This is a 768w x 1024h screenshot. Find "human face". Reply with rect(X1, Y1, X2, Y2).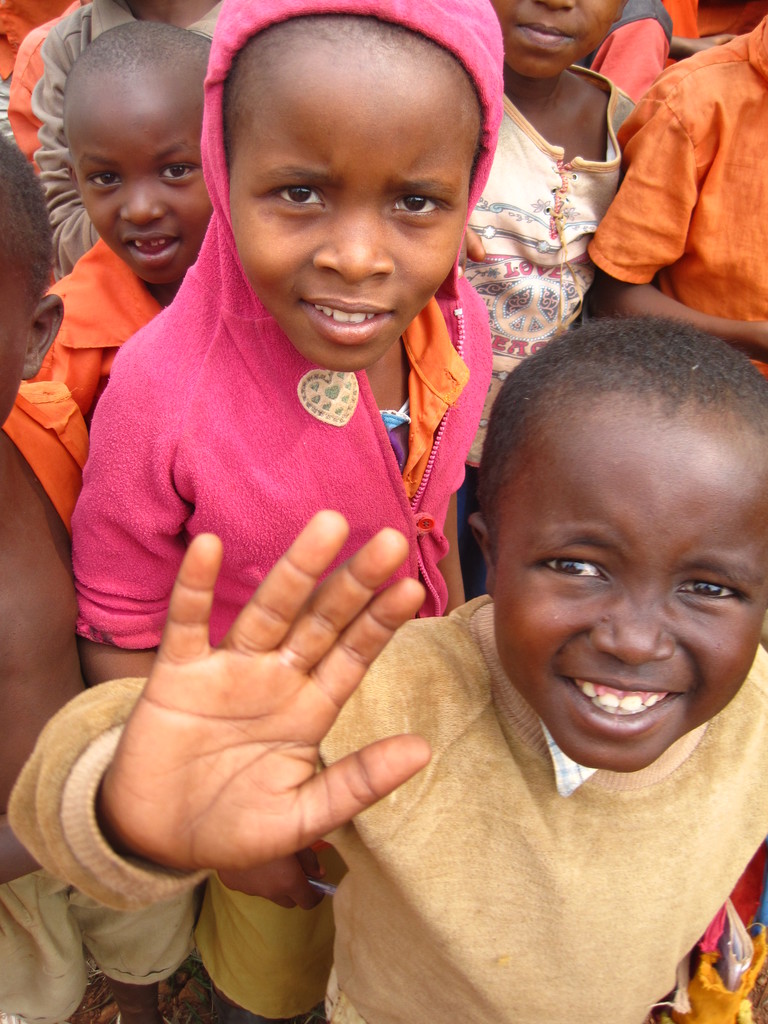
rect(0, 263, 32, 420).
